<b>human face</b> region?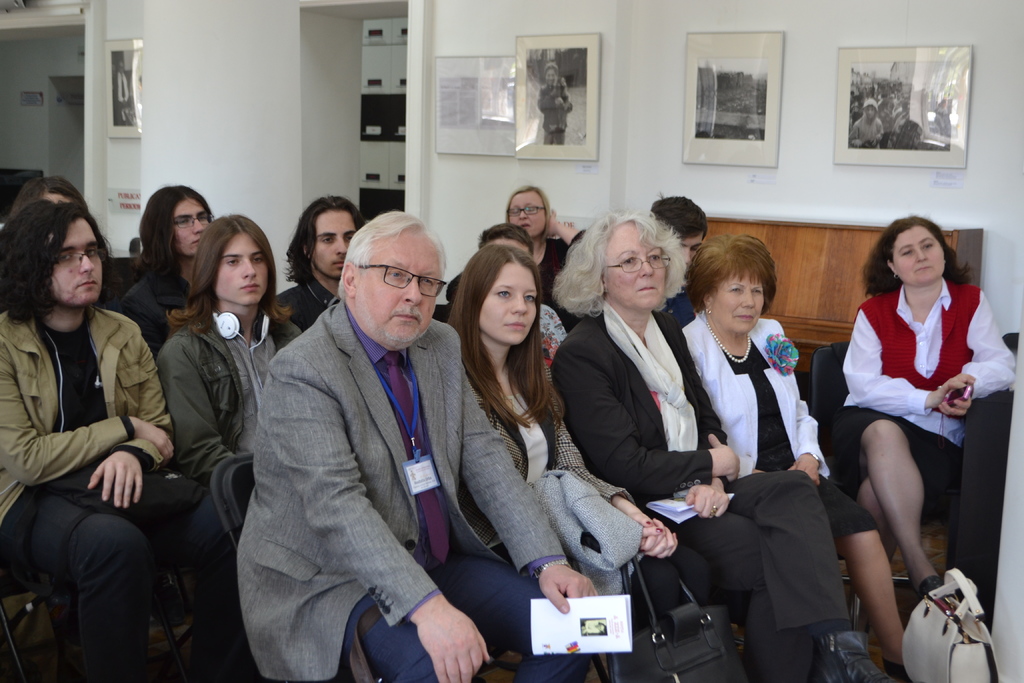
detection(353, 226, 442, 344)
